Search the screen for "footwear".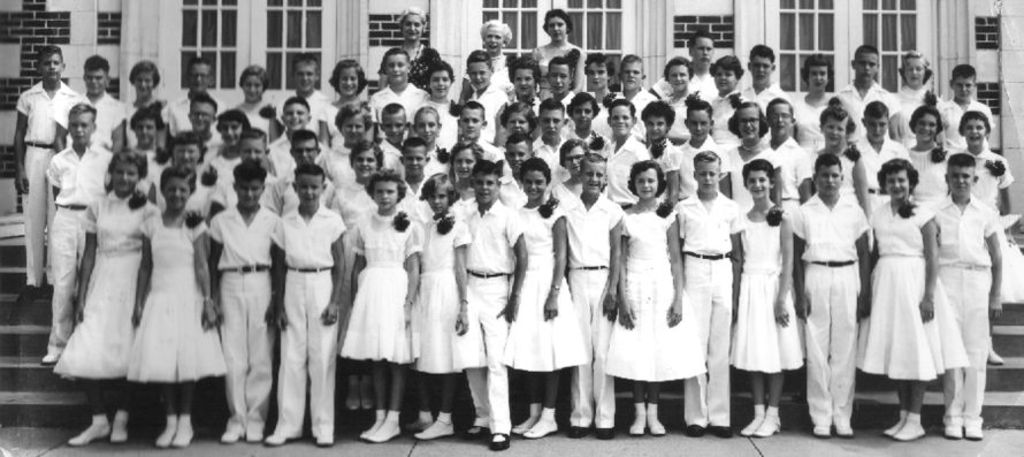
Found at select_region(114, 424, 127, 443).
